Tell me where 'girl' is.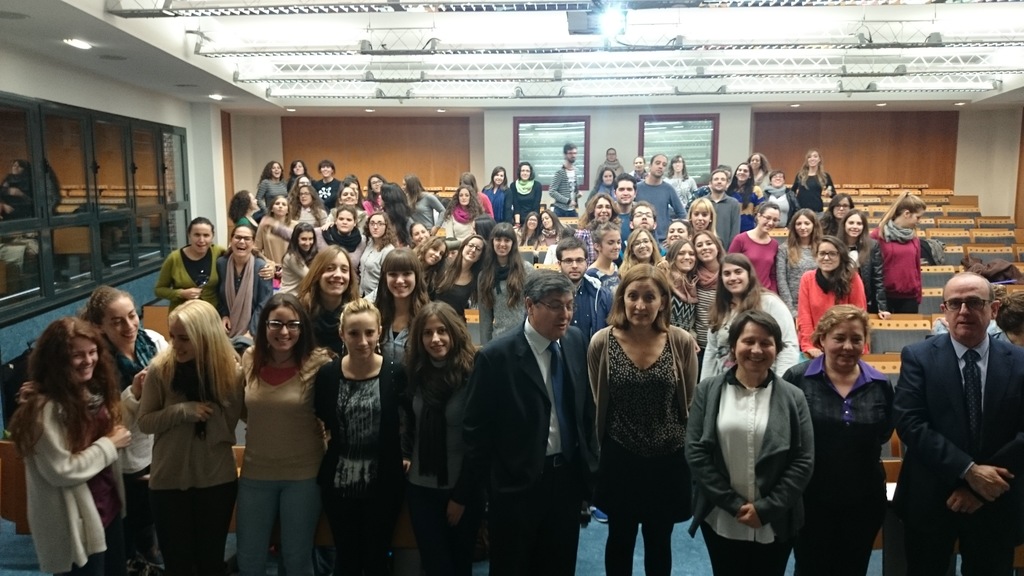
'girl' is at region(691, 228, 728, 356).
